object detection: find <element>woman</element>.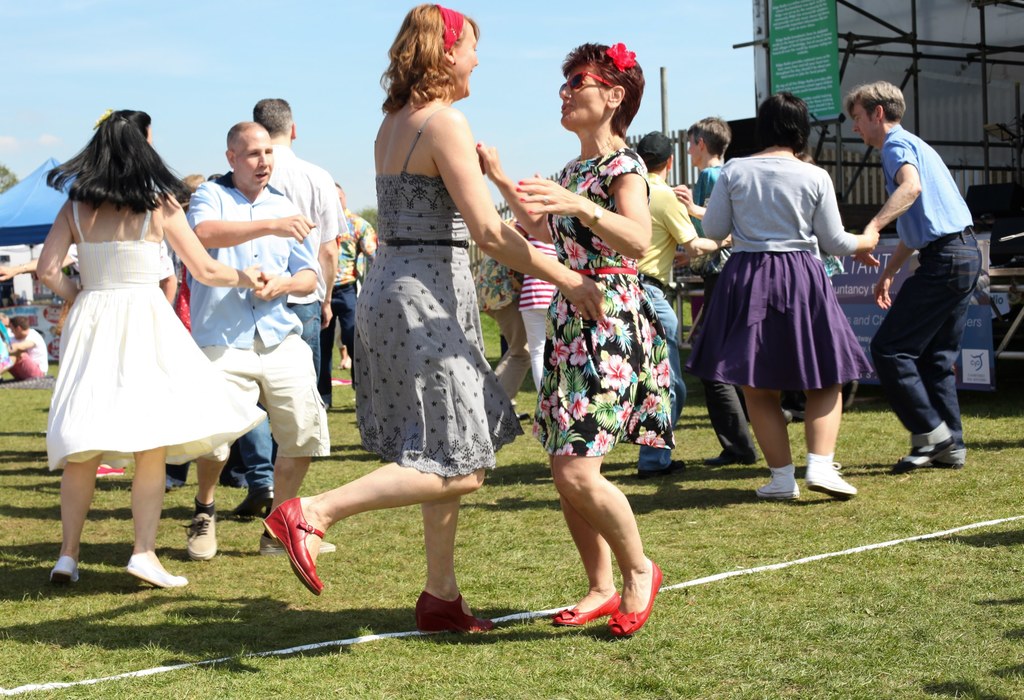
(left=474, top=37, right=681, bottom=630).
